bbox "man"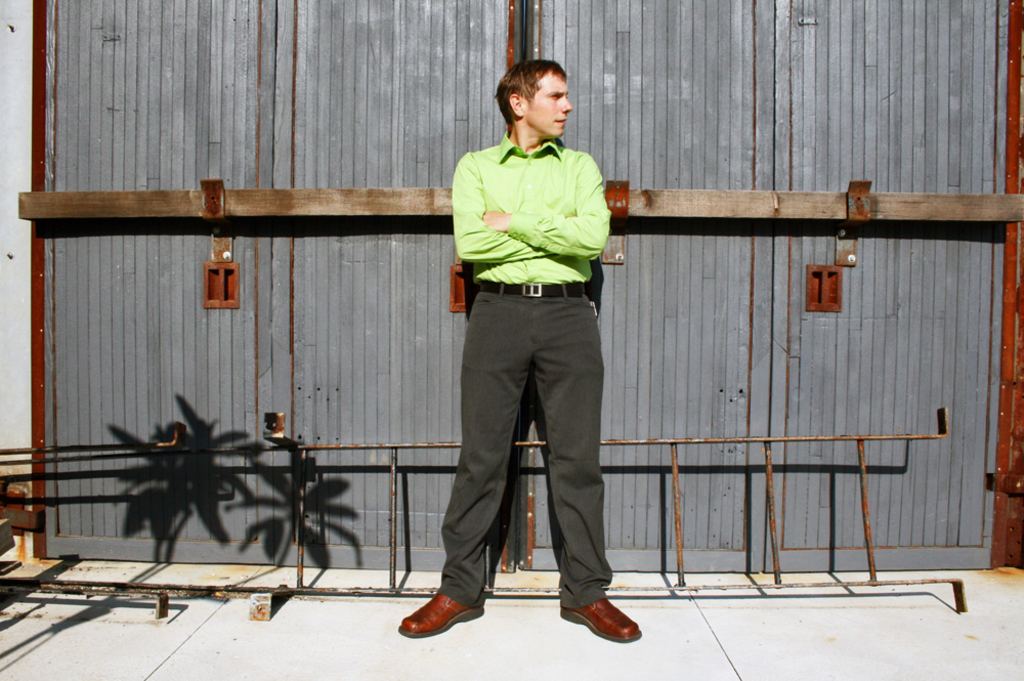
BBox(420, 55, 637, 634)
